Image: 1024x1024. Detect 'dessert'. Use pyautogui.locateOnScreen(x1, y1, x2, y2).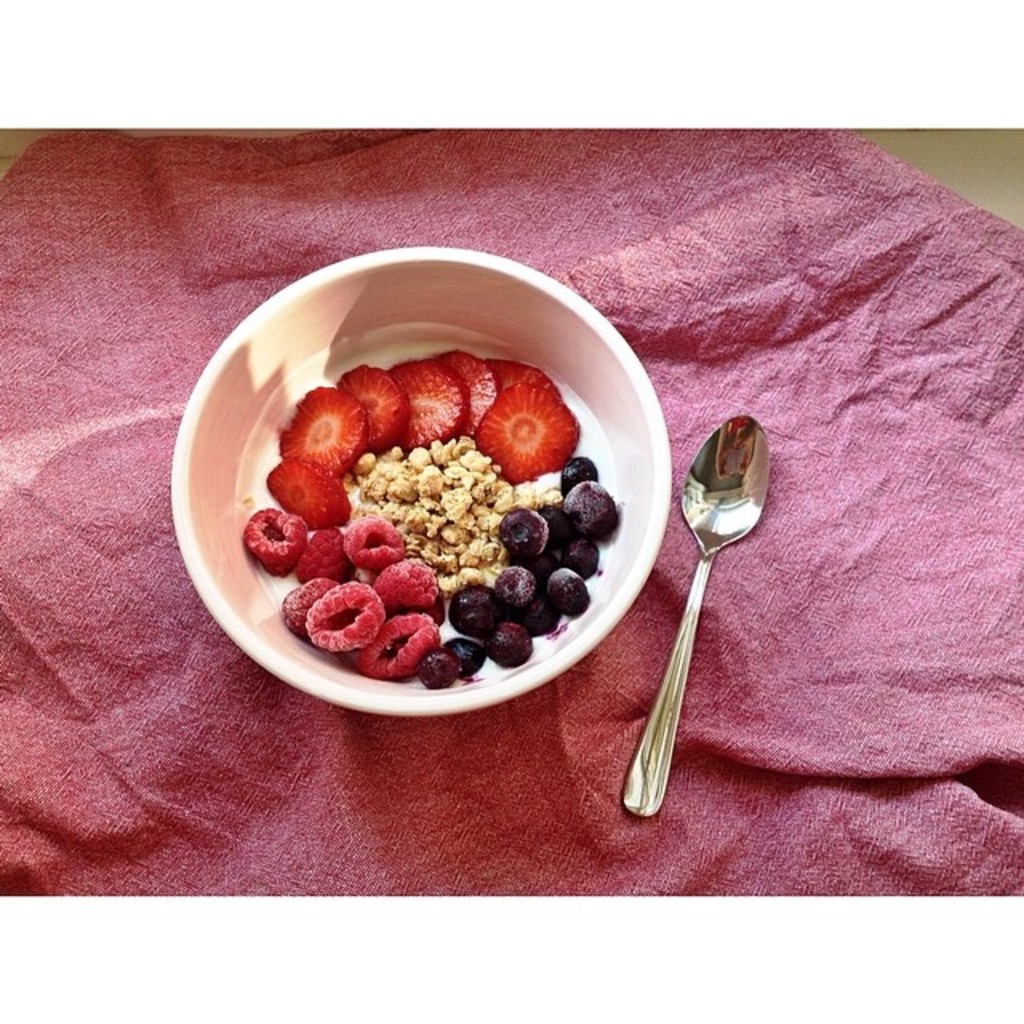
pyautogui.locateOnScreen(485, 358, 558, 398).
